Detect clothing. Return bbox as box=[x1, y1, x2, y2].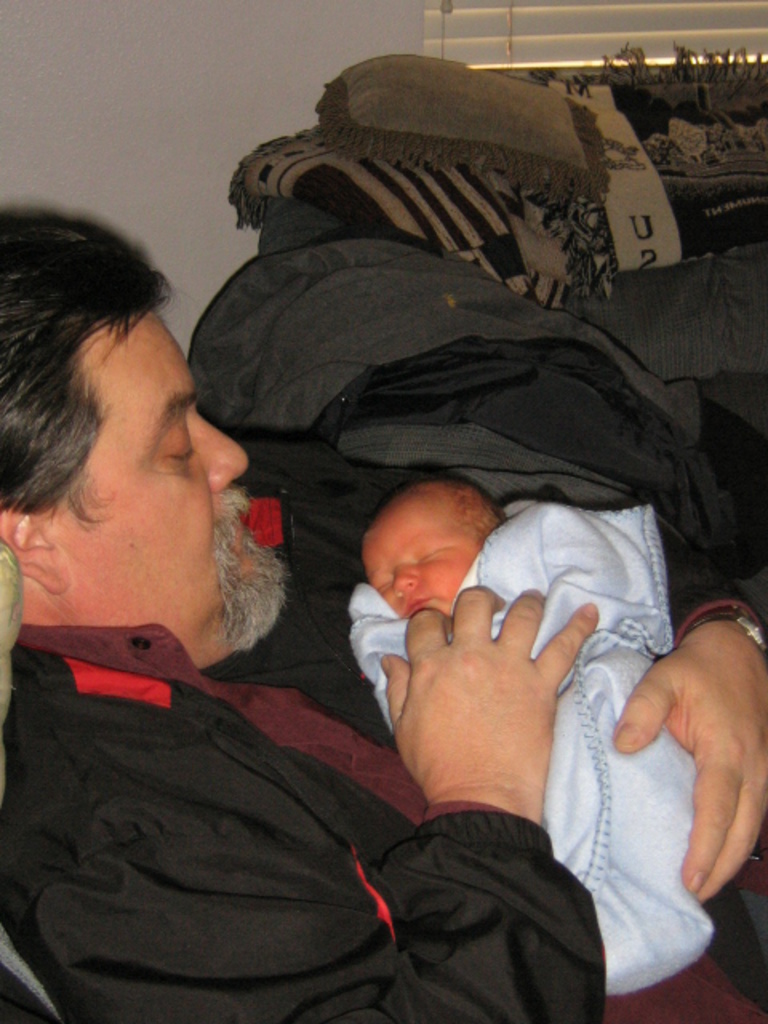
box=[342, 496, 710, 1005].
